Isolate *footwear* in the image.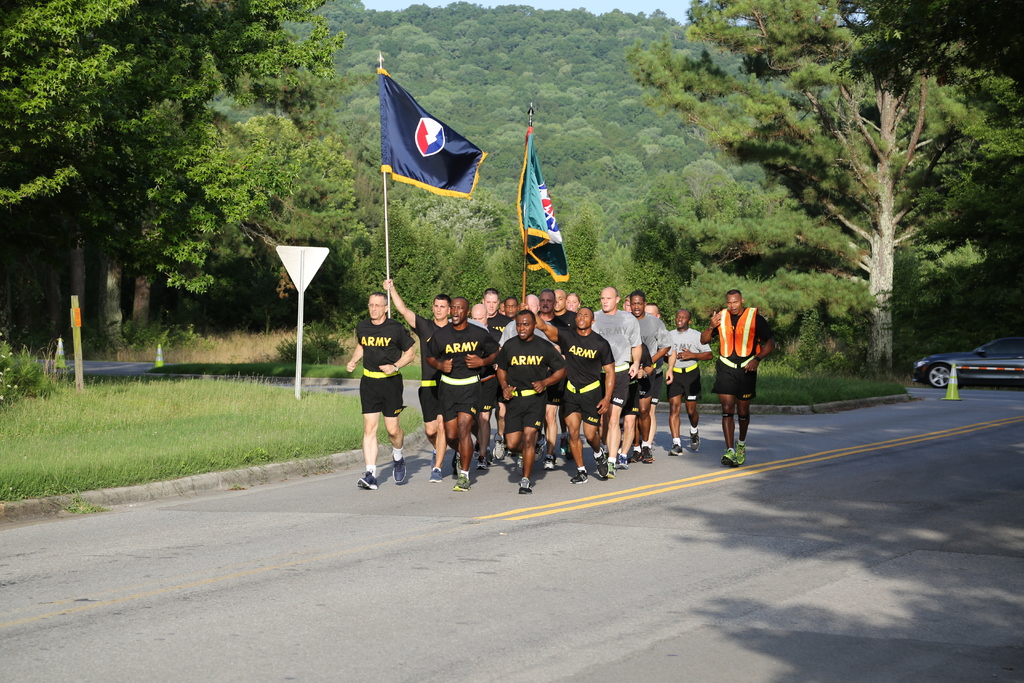
Isolated region: 670:442:685:458.
